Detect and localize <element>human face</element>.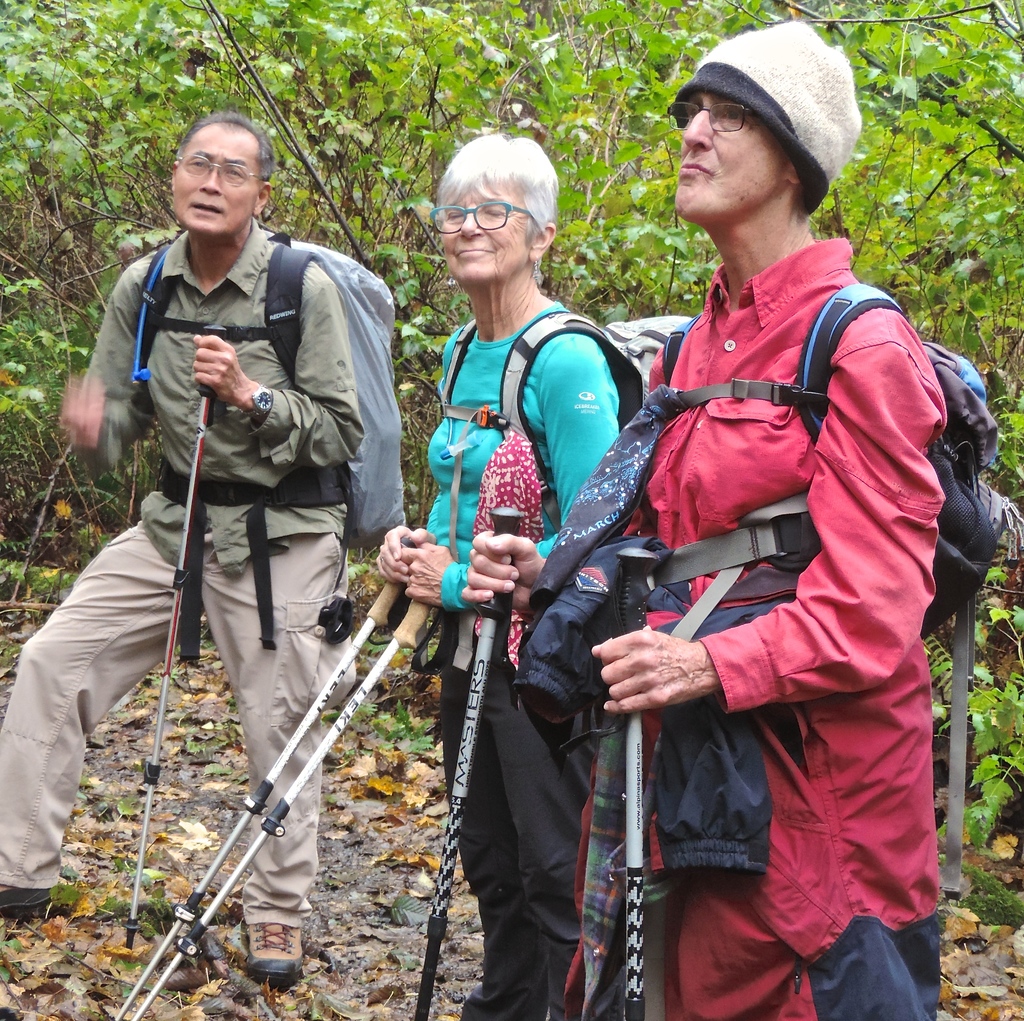
Localized at x1=667, y1=94, x2=794, y2=223.
